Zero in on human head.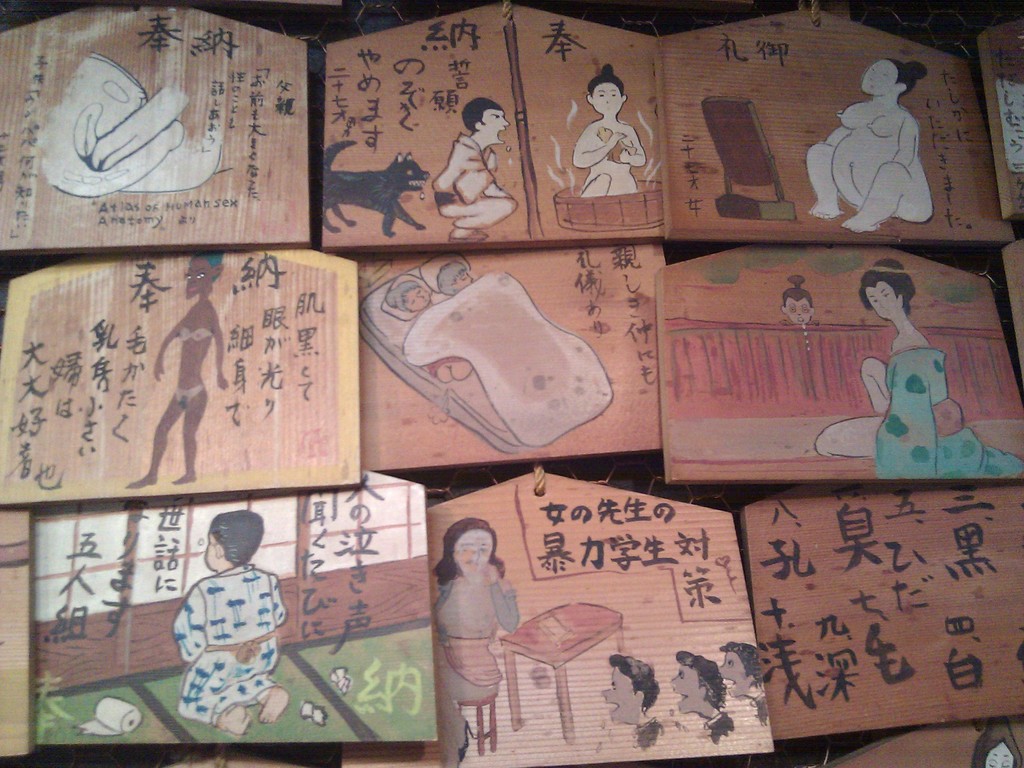
Zeroed in: (left=668, top=653, right=723, bottom=714).
